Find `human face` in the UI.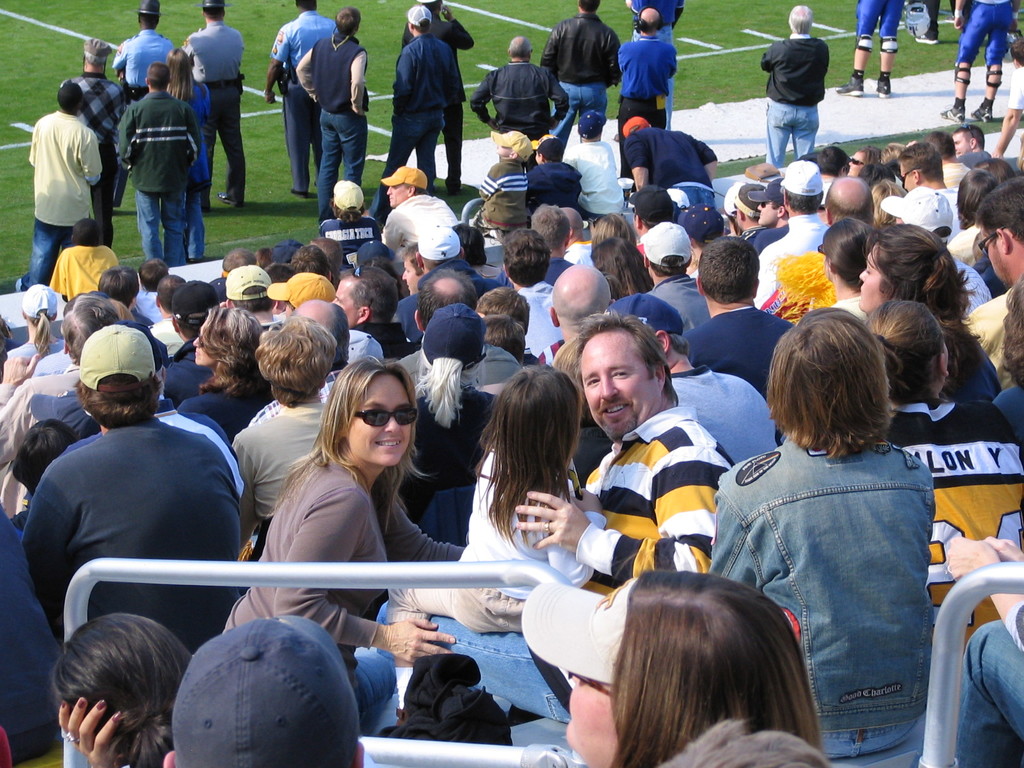
UI element at [x1=348, y1=374, x2=413, y2=468].
